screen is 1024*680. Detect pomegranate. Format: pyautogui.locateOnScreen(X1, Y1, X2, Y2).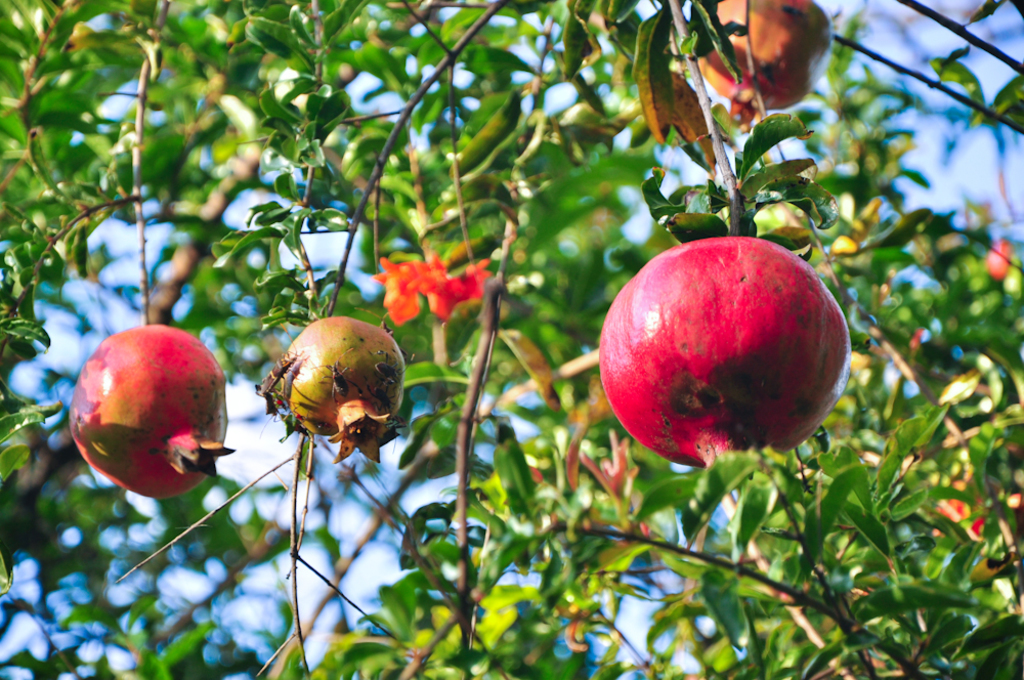
pyautogui.locateOnScreen(281, 311, 410, 462).
